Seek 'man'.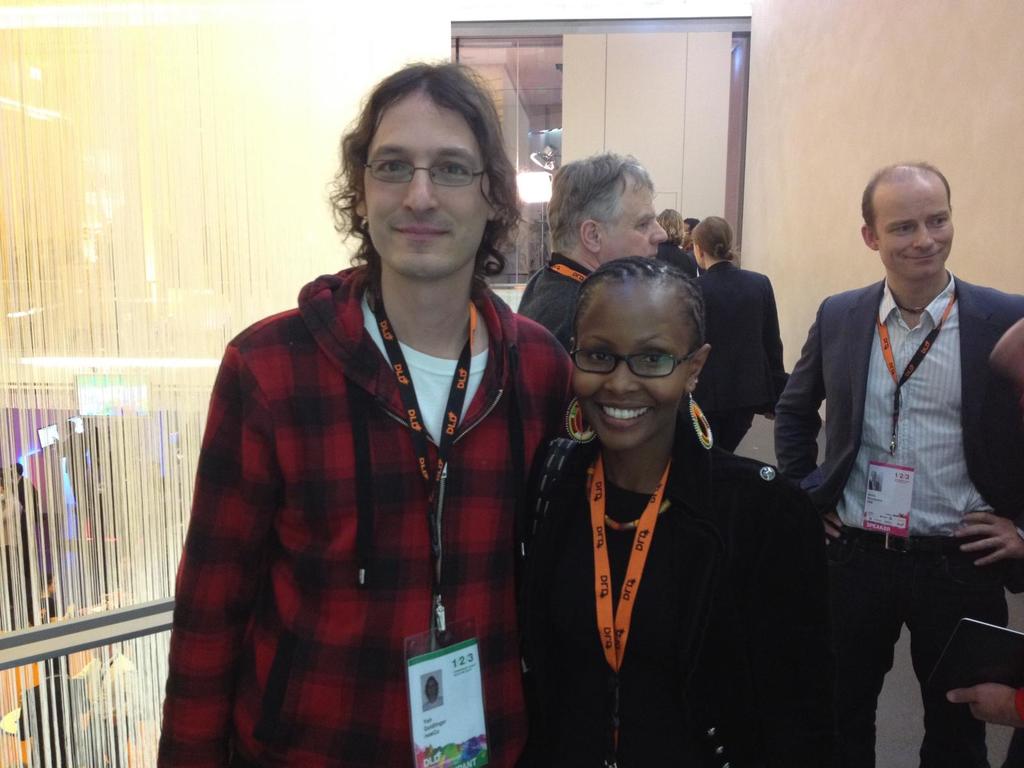
x1=518 y1=149 x2=668 y2=342.
